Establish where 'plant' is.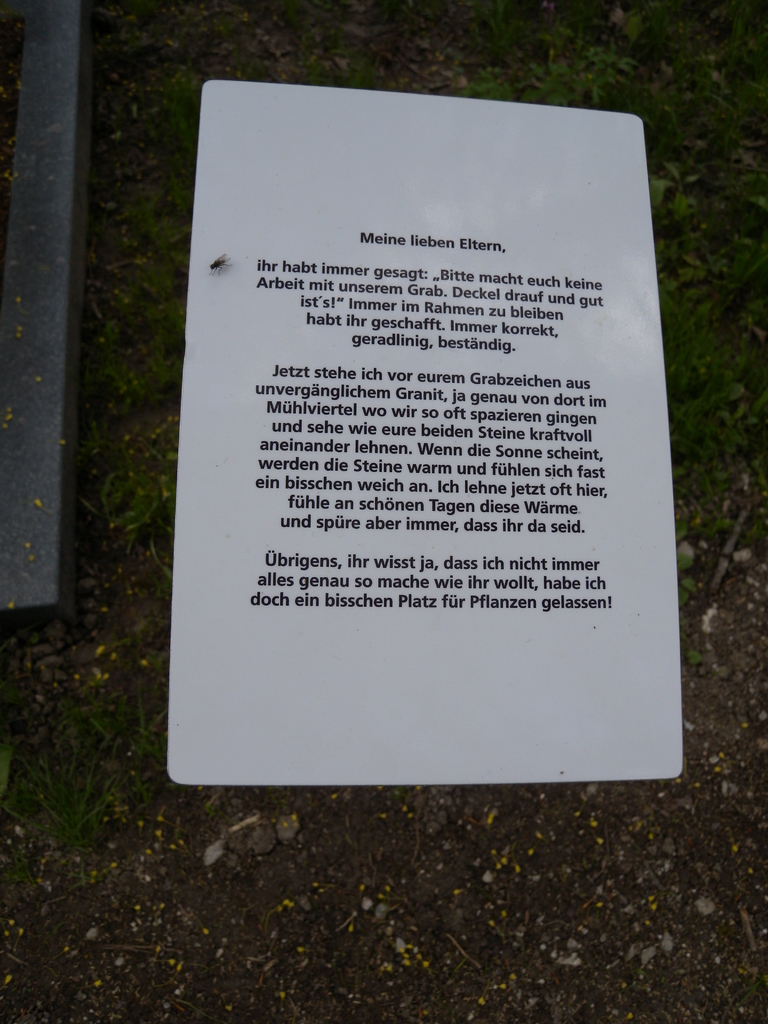
Established at Rect(0, 863, 26, 902).
